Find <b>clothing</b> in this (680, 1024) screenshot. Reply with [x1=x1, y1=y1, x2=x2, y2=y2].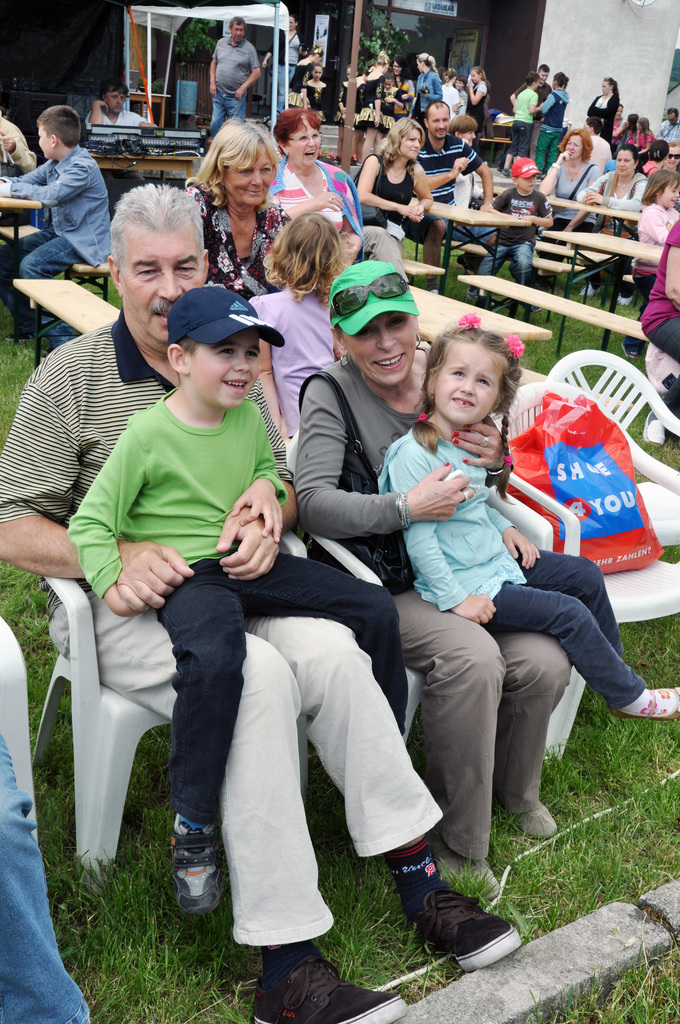
[x1=0, y1=145, x2=107, y2=283].
